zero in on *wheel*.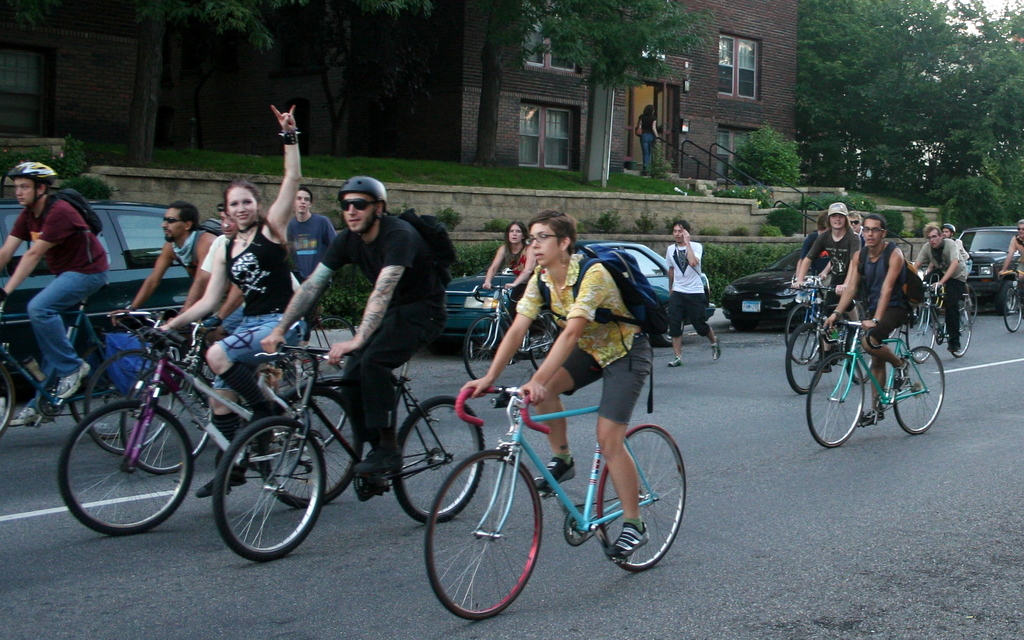
Zeroed in: [x1=207, y1=418, x2=315, y2=559].
